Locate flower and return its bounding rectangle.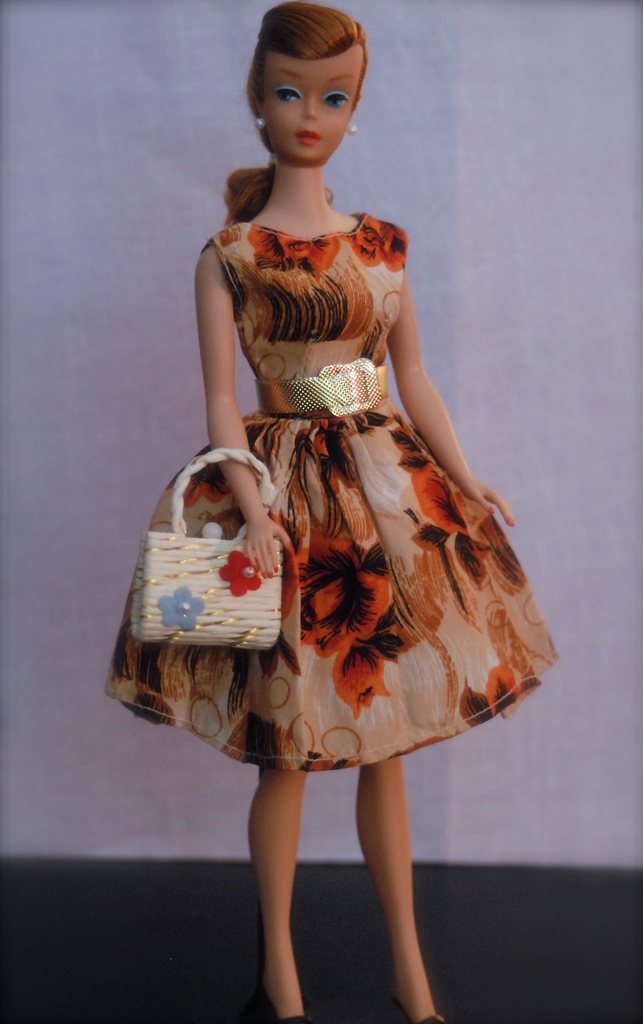
BBox(161, 583, 206, 634).
